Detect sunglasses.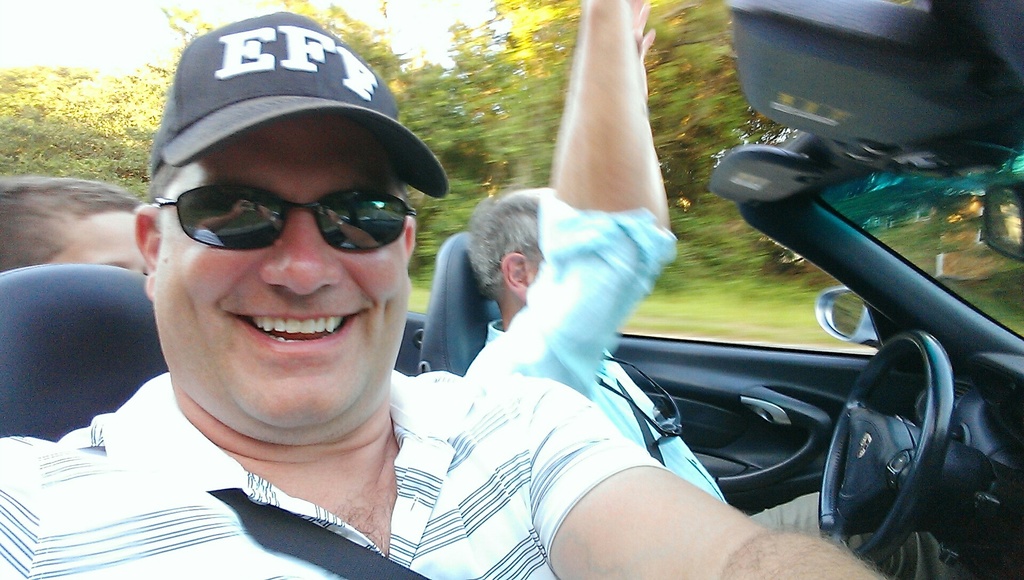
Detected at {"x1": 150, "y1": 181, "x2": 414, "y2": 253}.
